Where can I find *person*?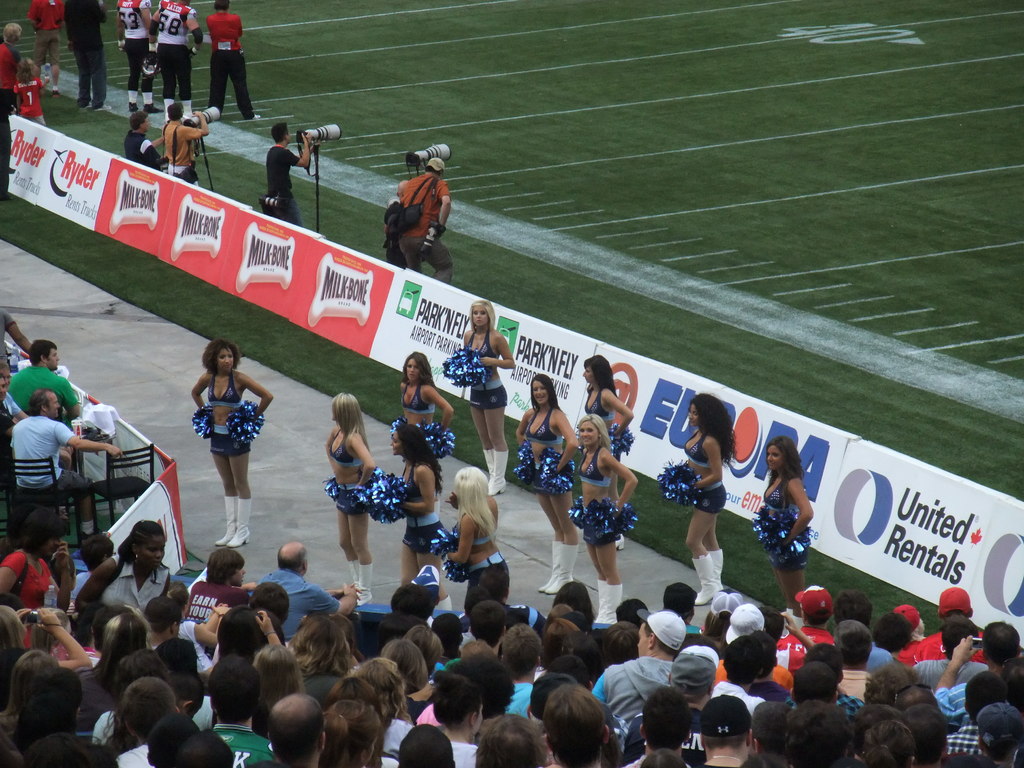
You can find it at l=245, t=582, r=292, b=656.
